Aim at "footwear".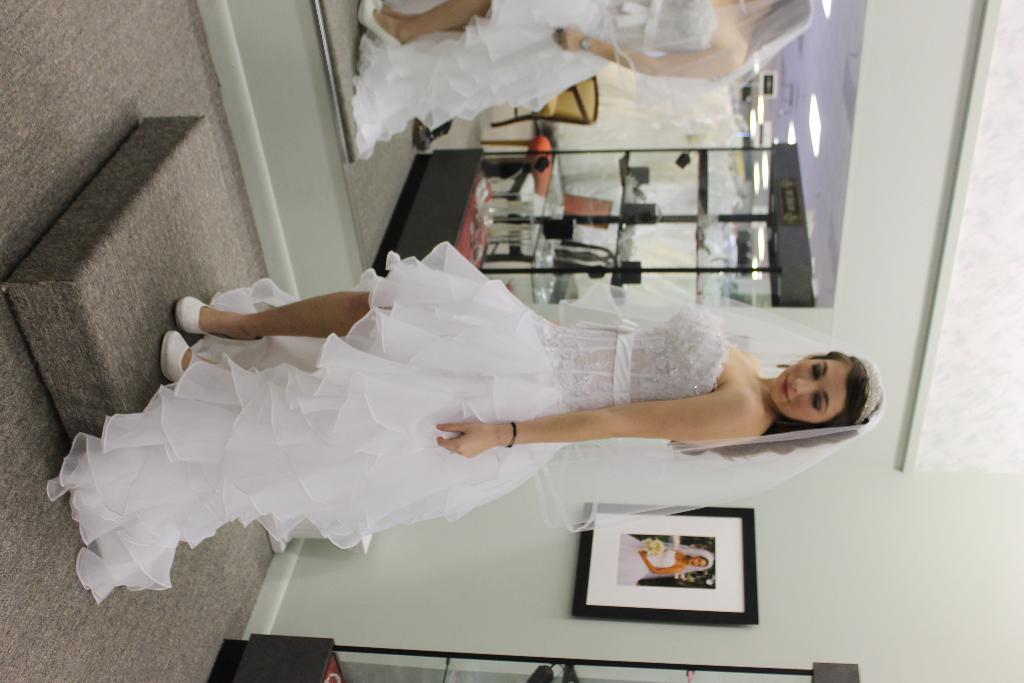
Aimed at Rect(175, 296, 267, 345).
